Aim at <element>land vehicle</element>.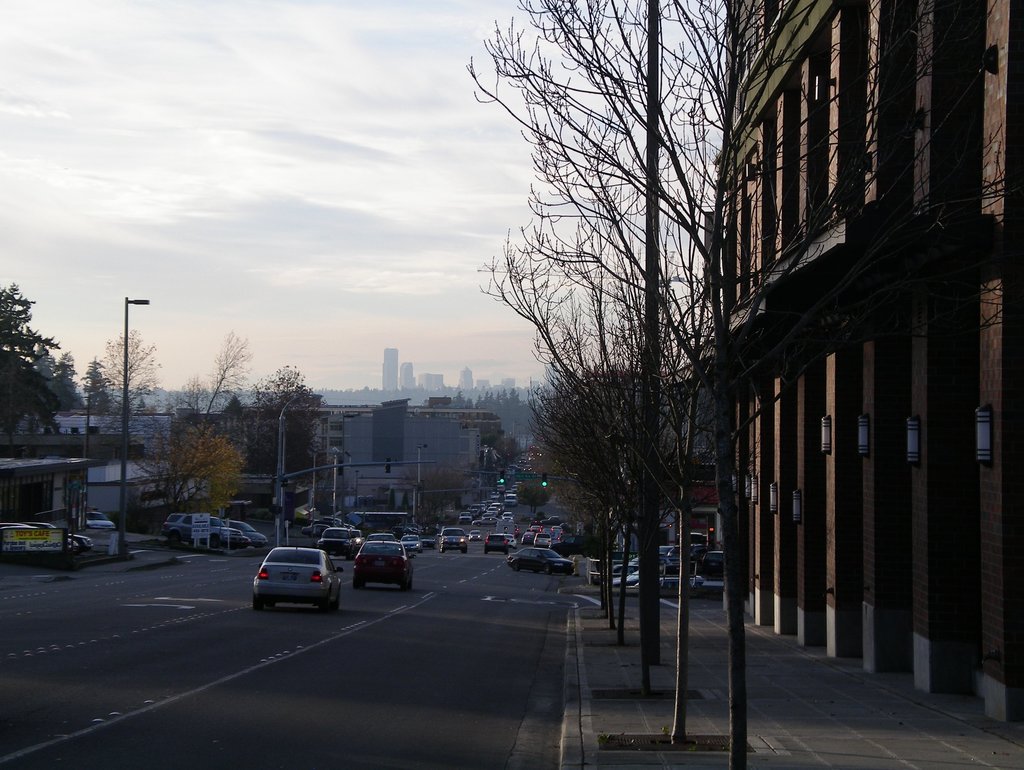
Aimed at BBox(165, 511, 242, 547).
